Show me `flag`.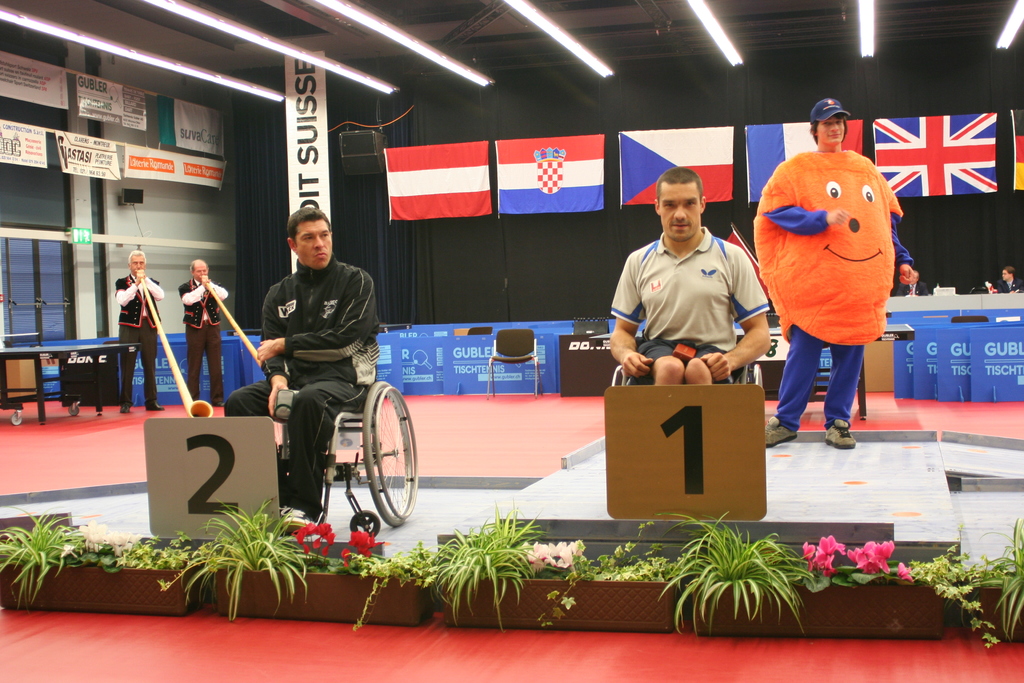
`flag` is here: 1004/103/1023/193.
